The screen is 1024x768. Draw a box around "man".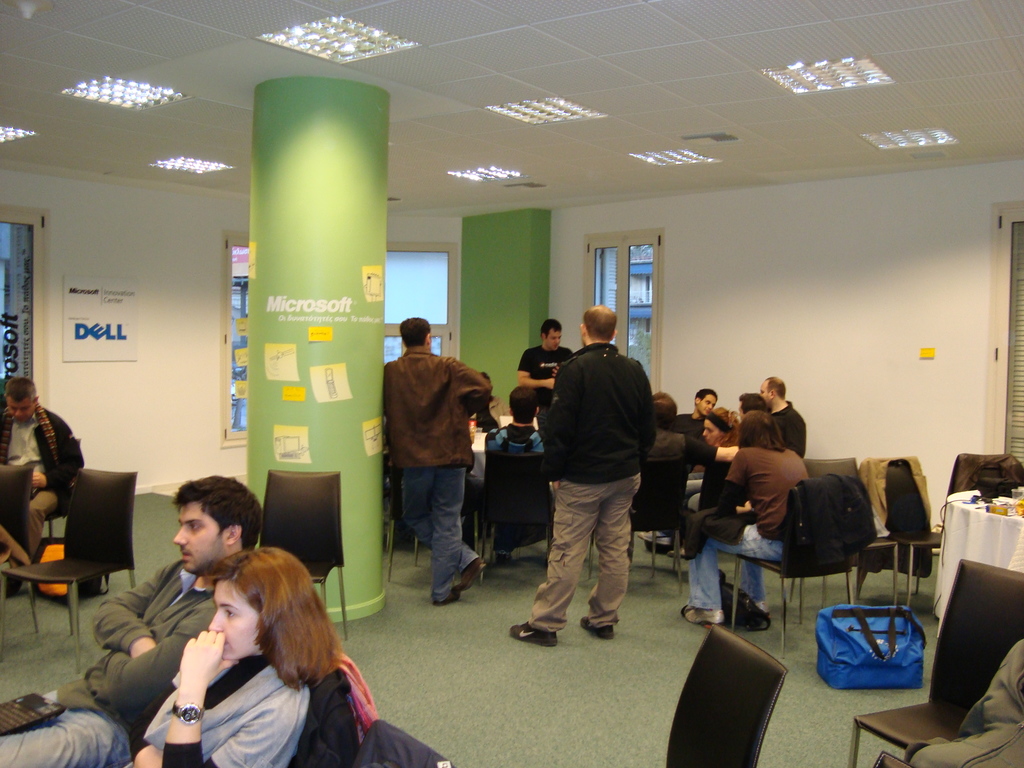
detection(684, 414, 813, 627).
